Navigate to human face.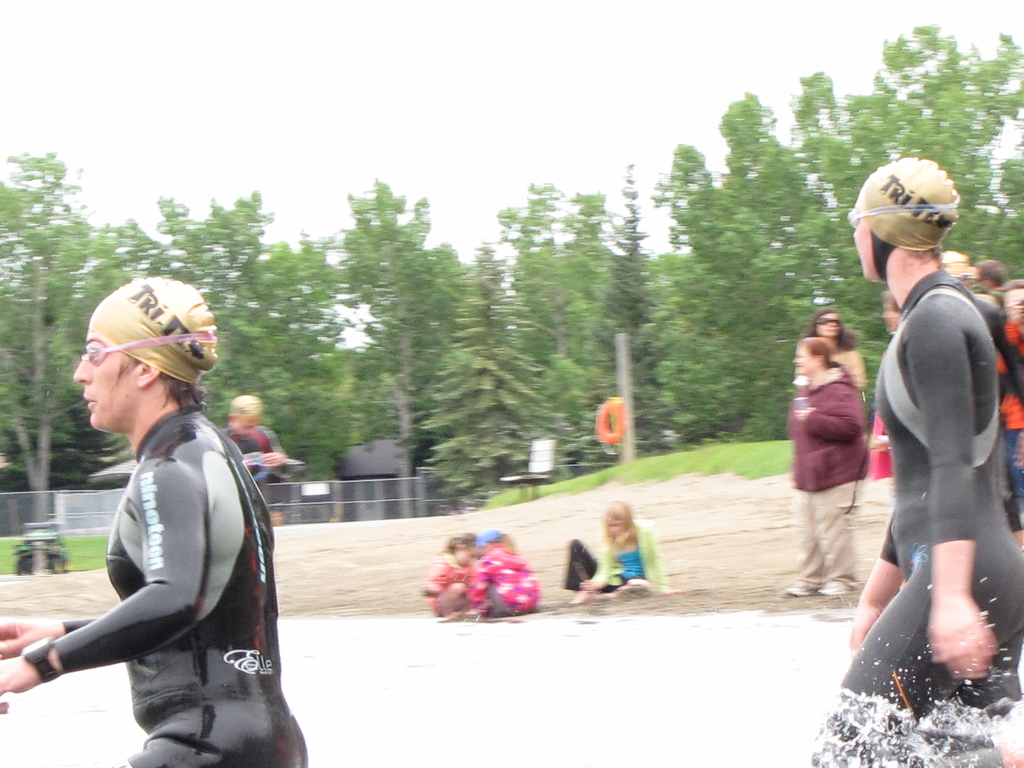
Navigation target: {"x1": 792, "y1": 349, "x2": 813, "y2": 374}.
